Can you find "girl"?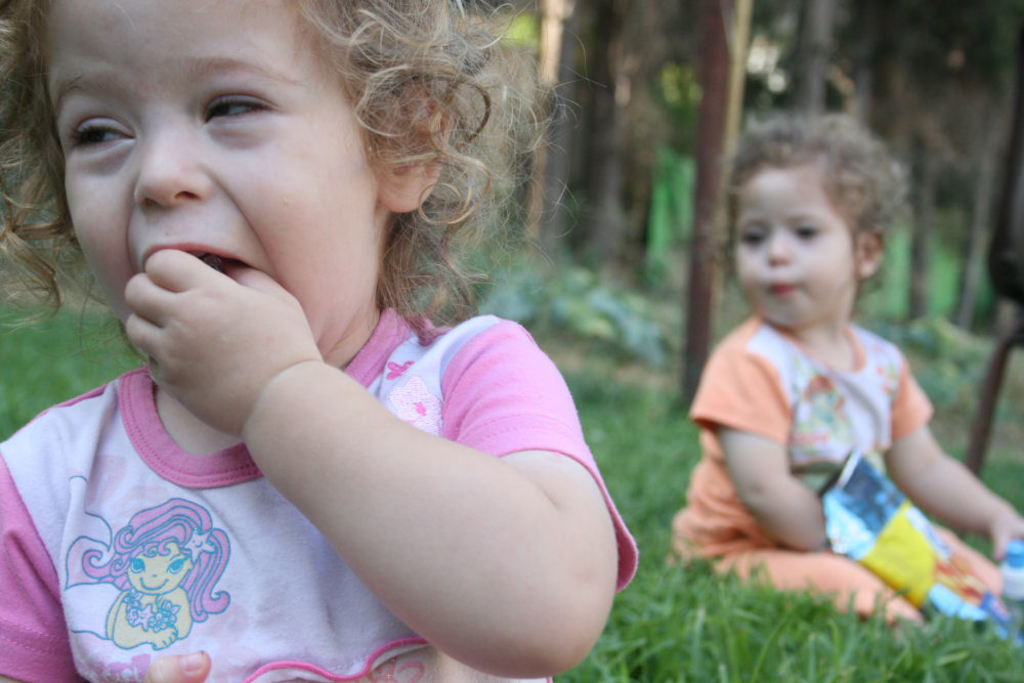
Yes, bounding box: {"x1": 664, "y1": 113, "x2": 1023, "y2": 635}.
